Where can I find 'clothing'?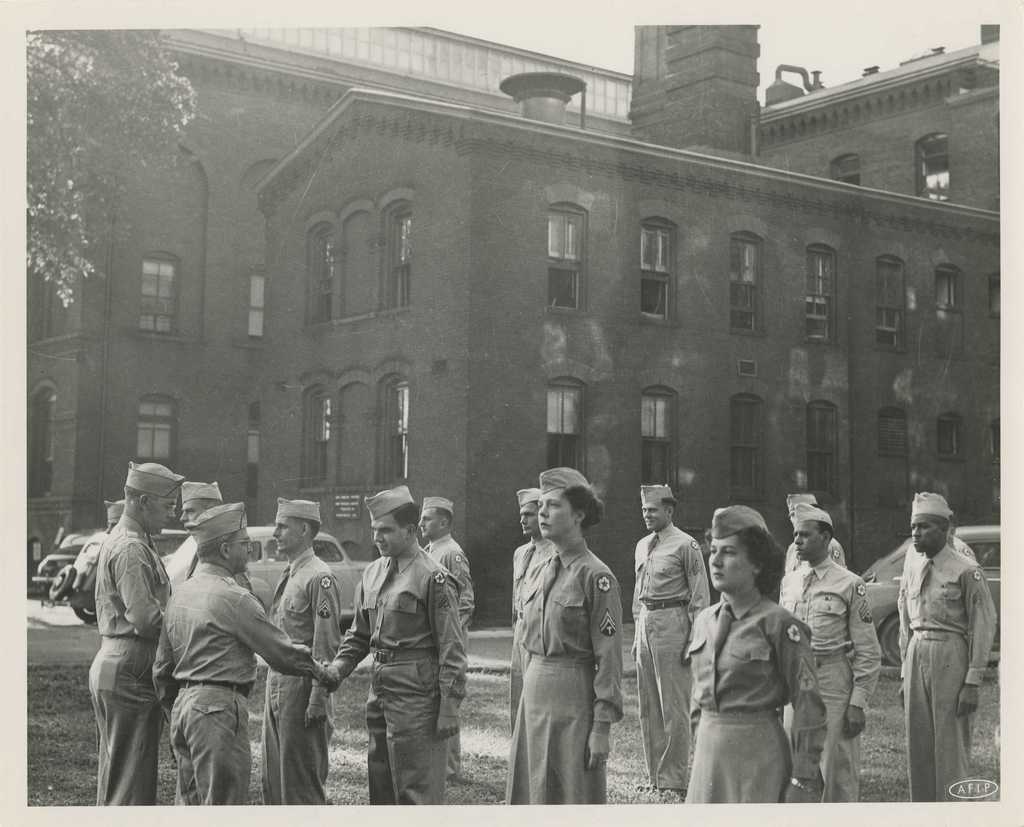
You can find it at Rect(156, 564, 323, 804).
